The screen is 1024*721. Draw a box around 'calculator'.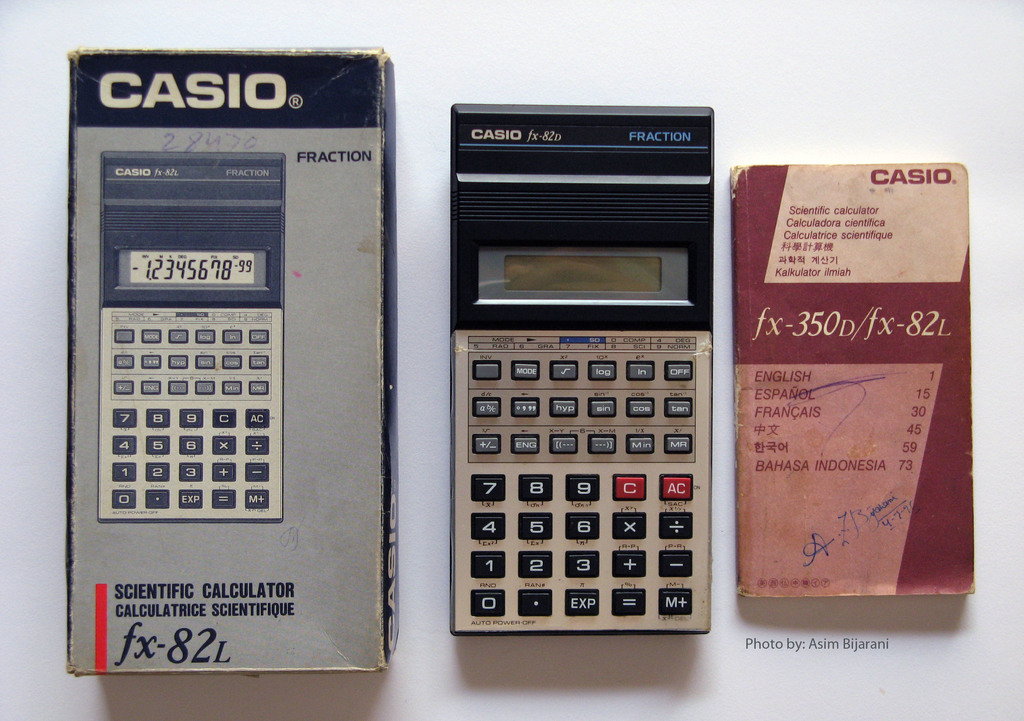
(x1=451, y1=105, x2=715, y2=635).
